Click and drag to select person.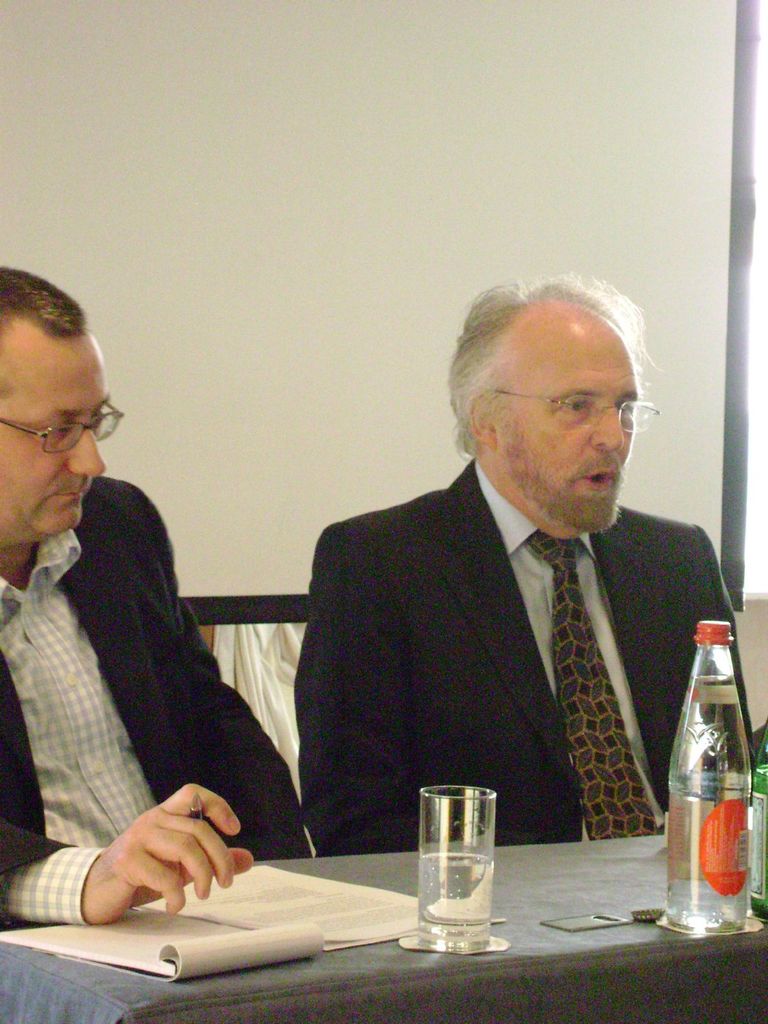
Selection: rect(0, 261, 317, 922).
